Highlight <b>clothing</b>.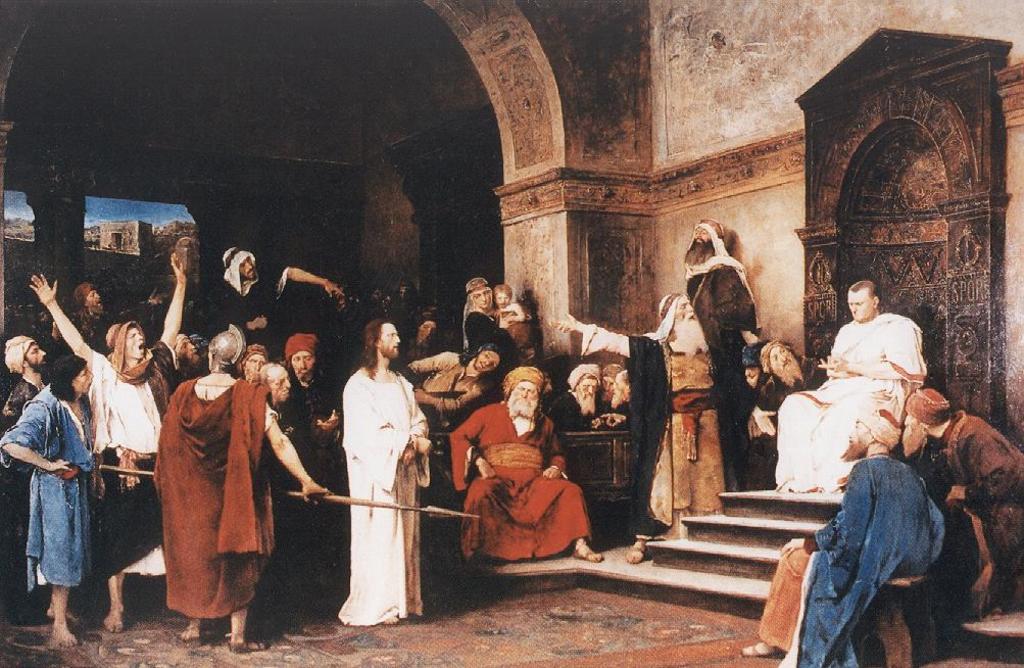
Highlighted region: 752, 456, 945, 667.
